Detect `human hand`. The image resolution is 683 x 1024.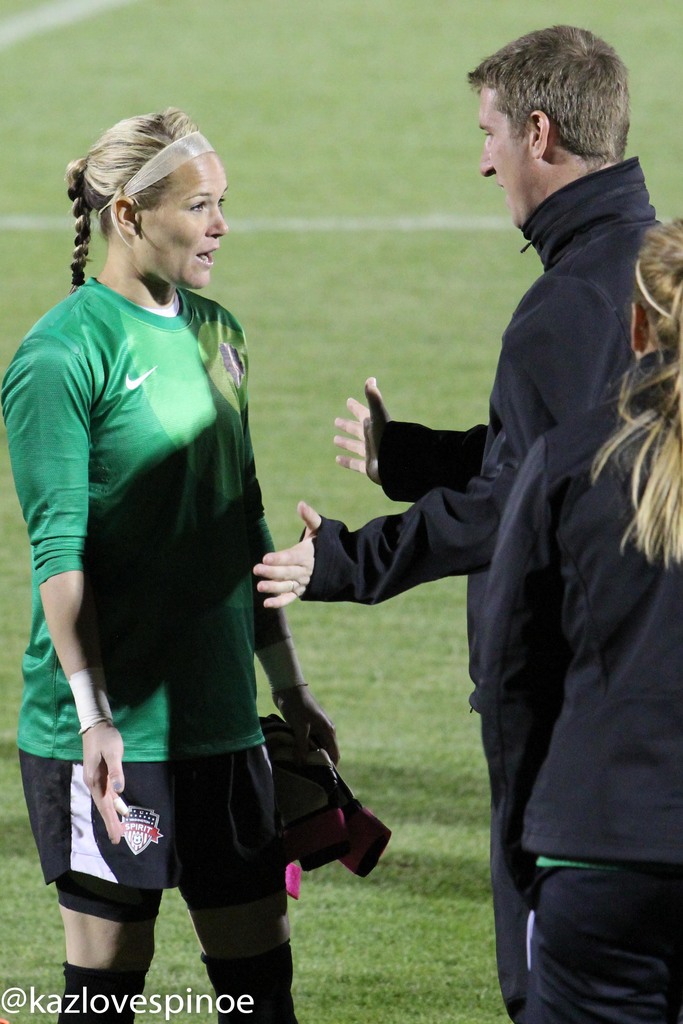
crop(324, 380, 408, 460).
